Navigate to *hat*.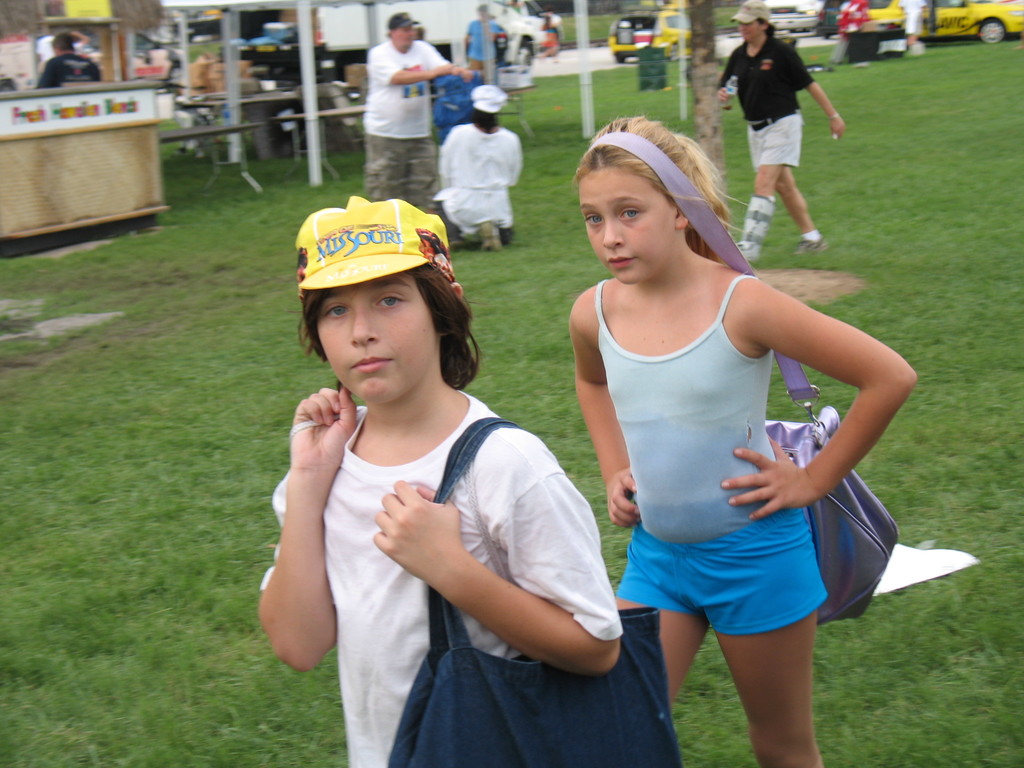
Navigation target: l=732, t=0, r=772, b=27.
